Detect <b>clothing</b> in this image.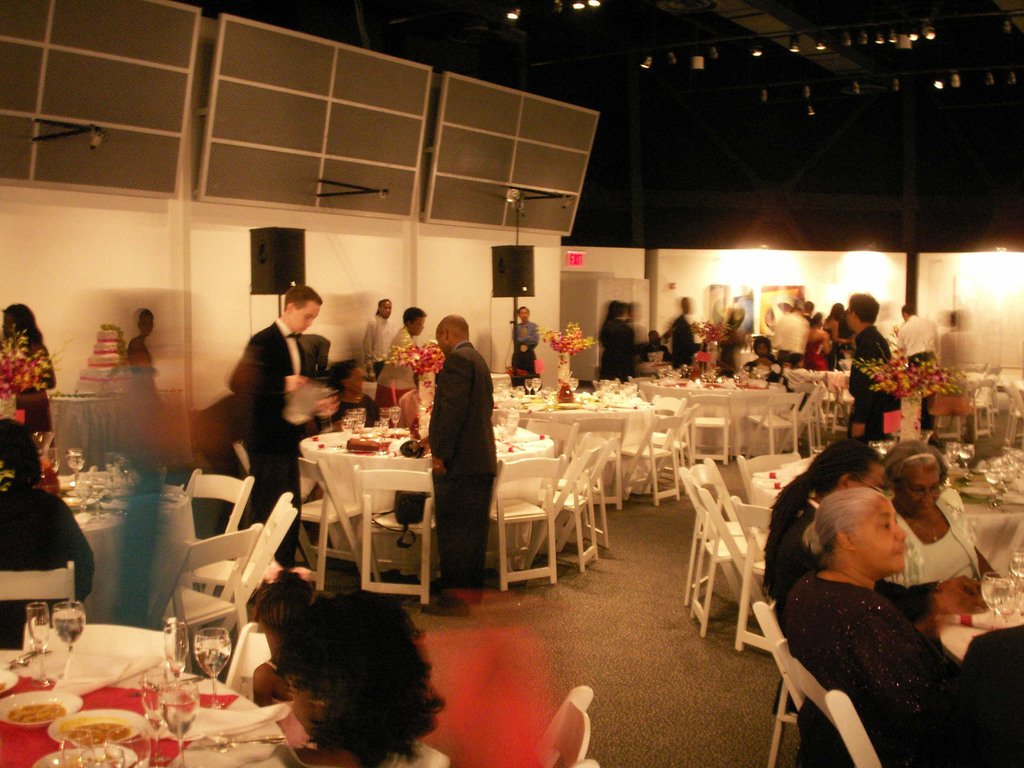
Detection: x1=589 y1=319 x2=637 y2=388.
